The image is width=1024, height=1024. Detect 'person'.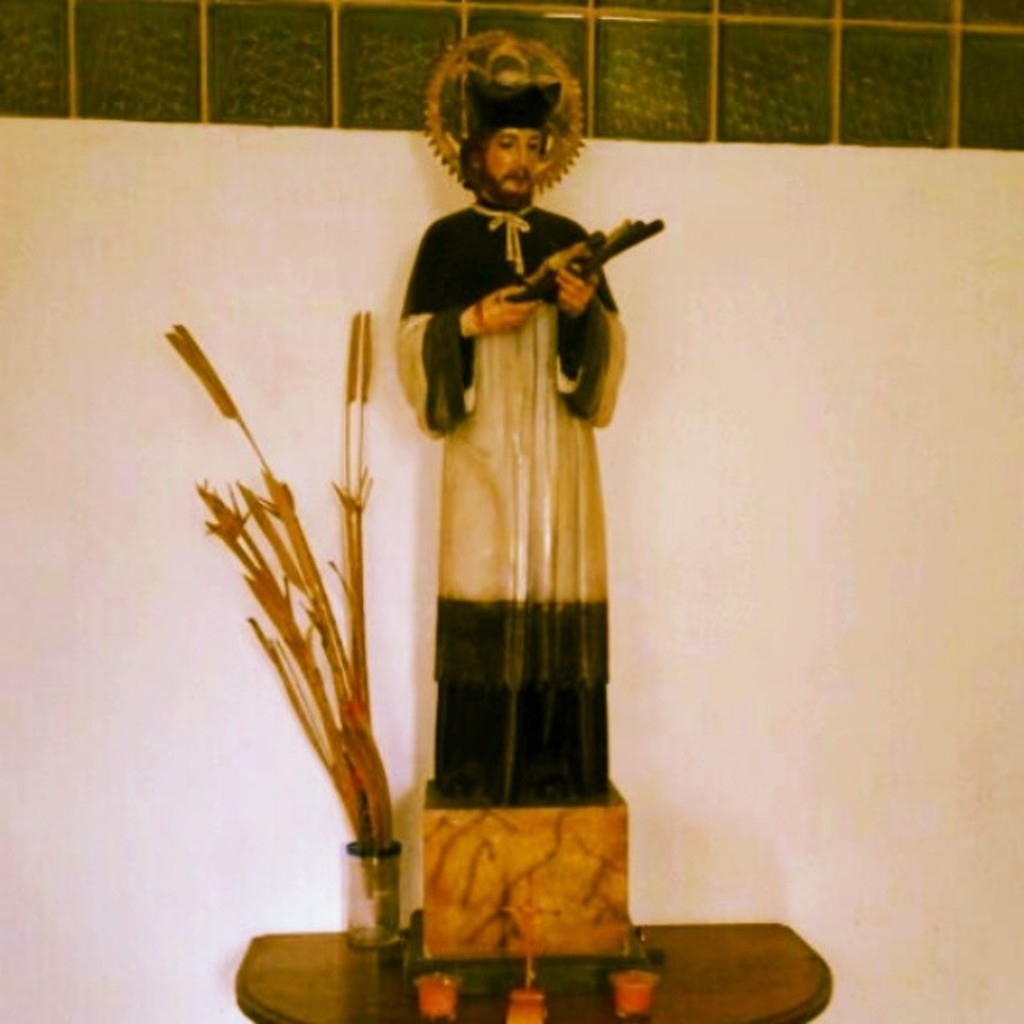
Detection: bbox(381, 82, 642, 819).
